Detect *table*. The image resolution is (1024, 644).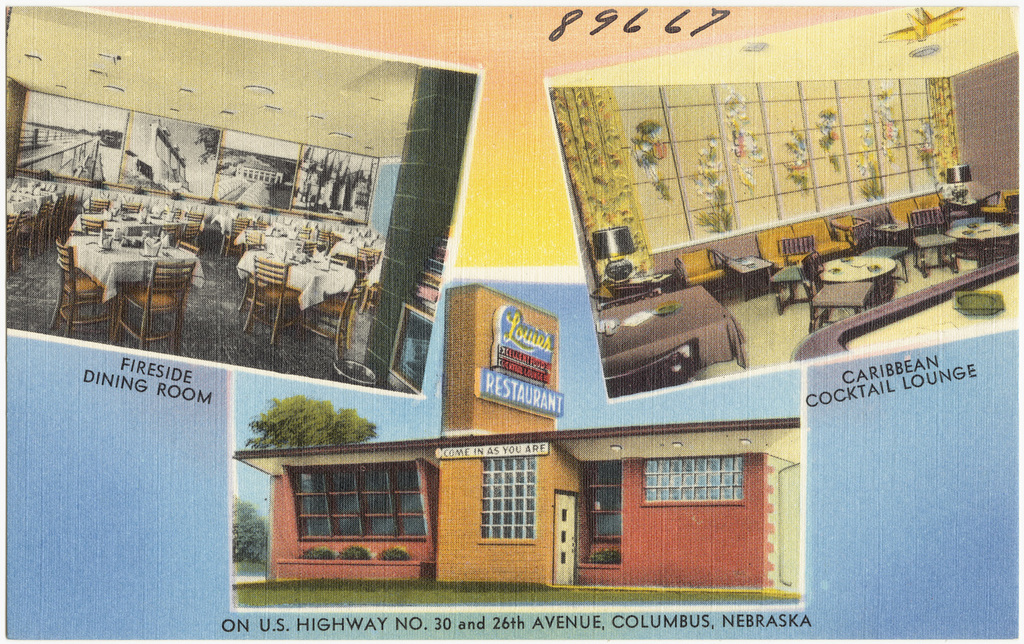
bbox=[598, 276, 728, 388].
